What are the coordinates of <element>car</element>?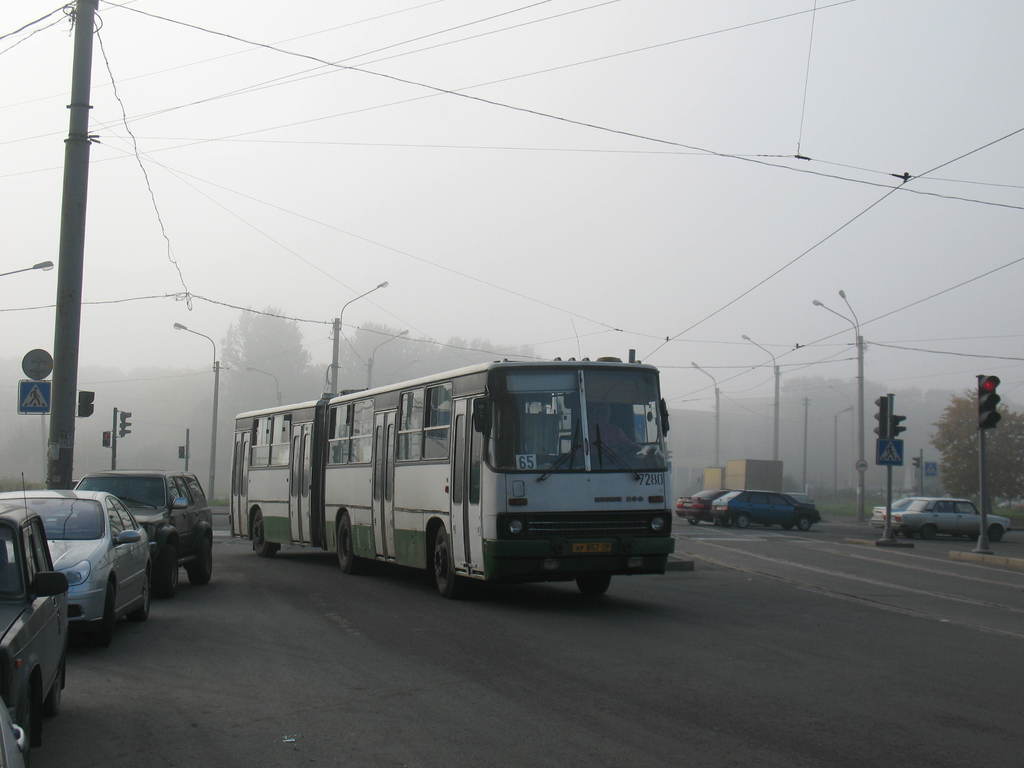
(left=678, top=490, right=710, bottom=522).
